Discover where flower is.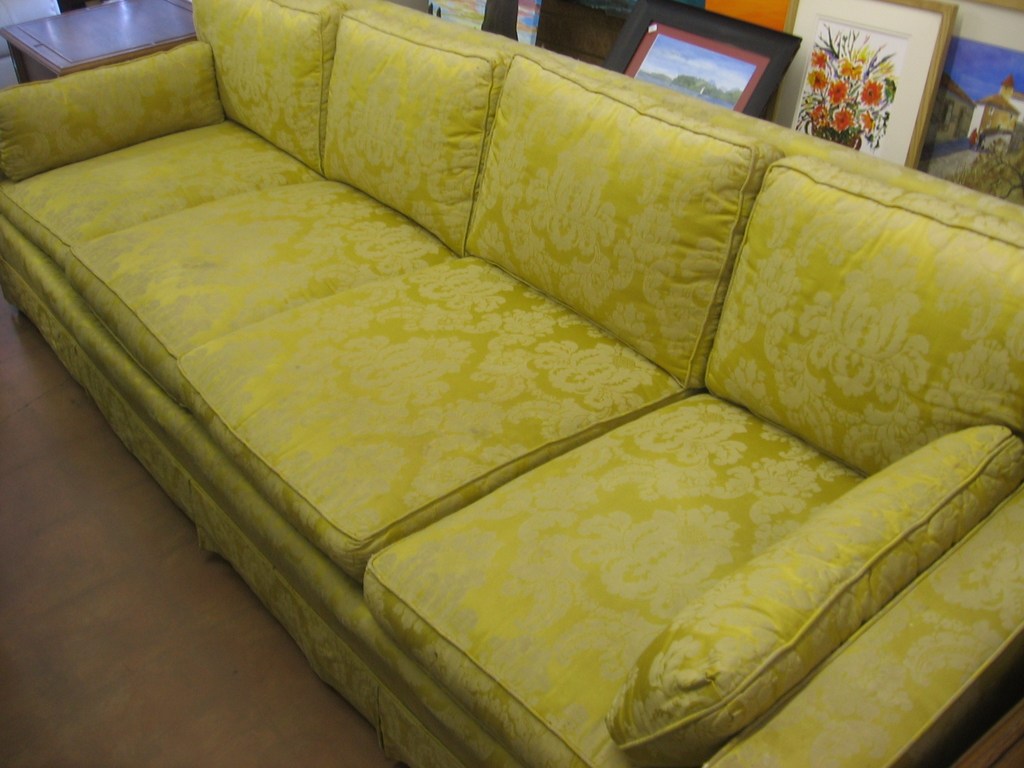
Discovered at box(862, 110, 875, 141).
